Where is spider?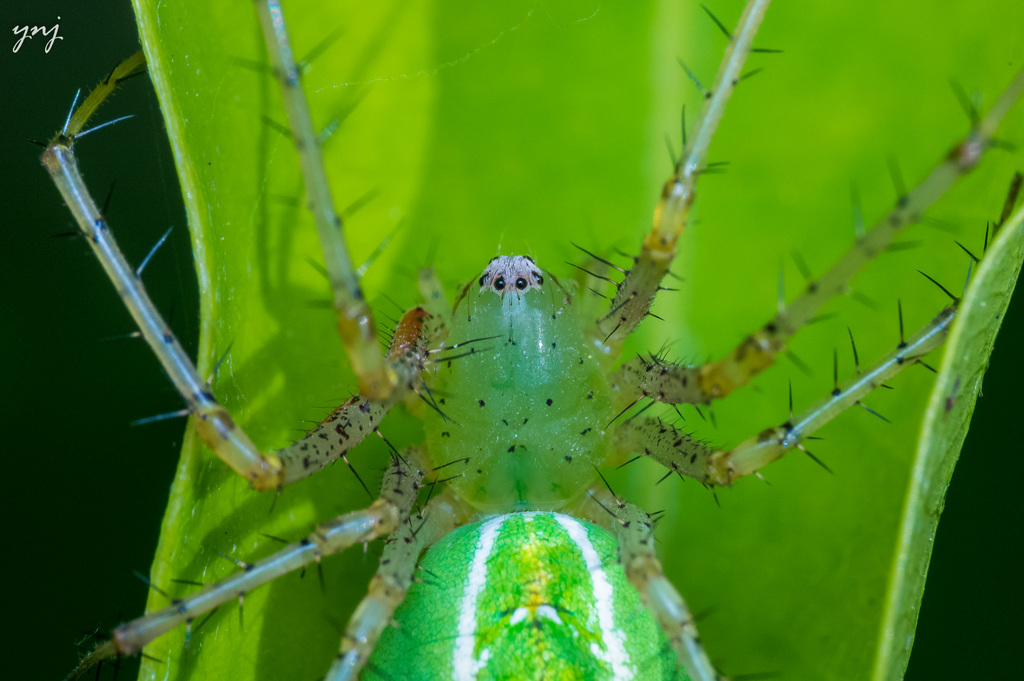
[36,0,1023,680].
